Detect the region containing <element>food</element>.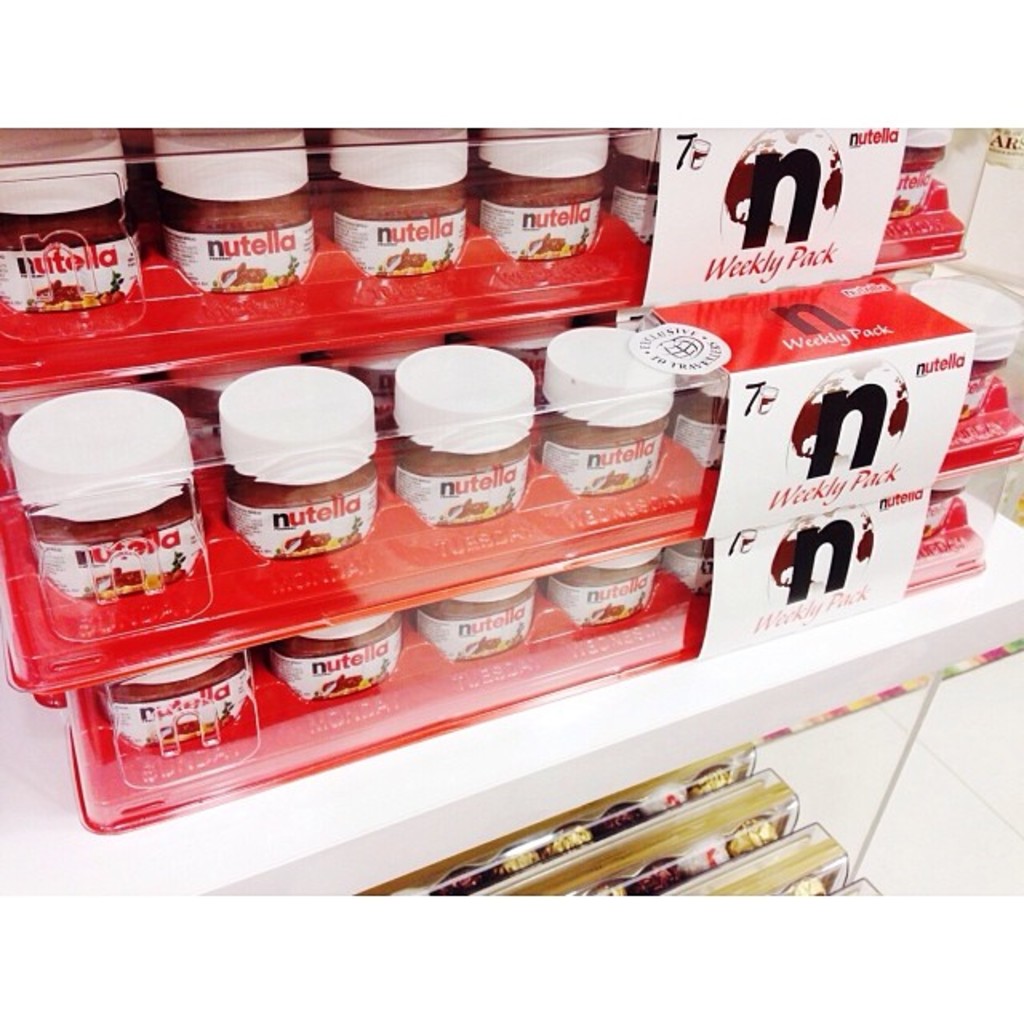
672 392 726 472.
